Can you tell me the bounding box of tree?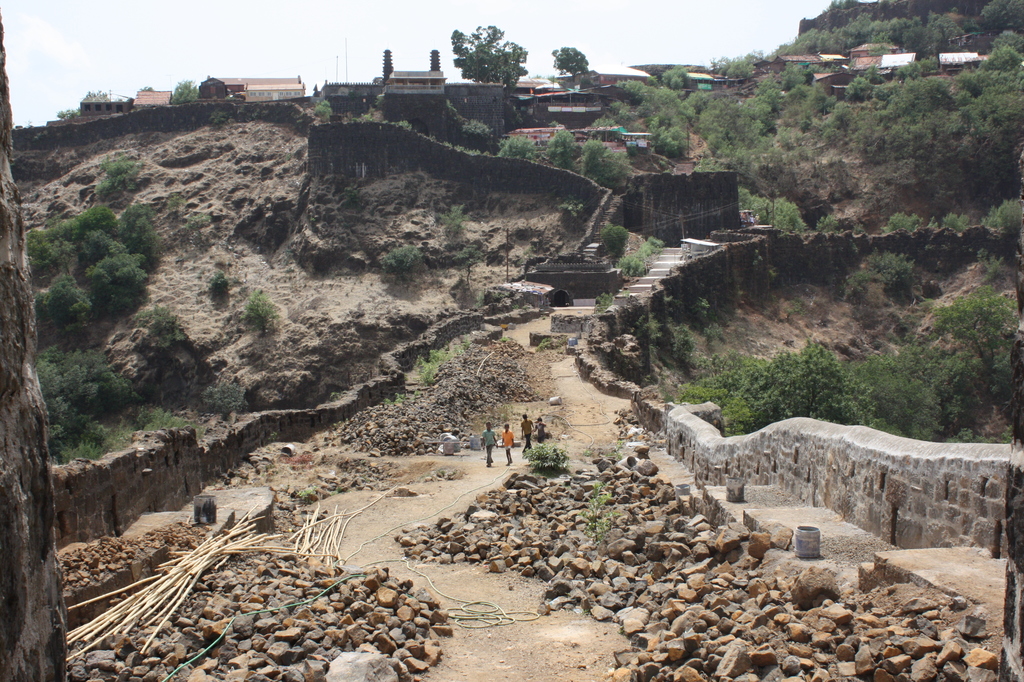
select_region(35, 343, 150, 459).
